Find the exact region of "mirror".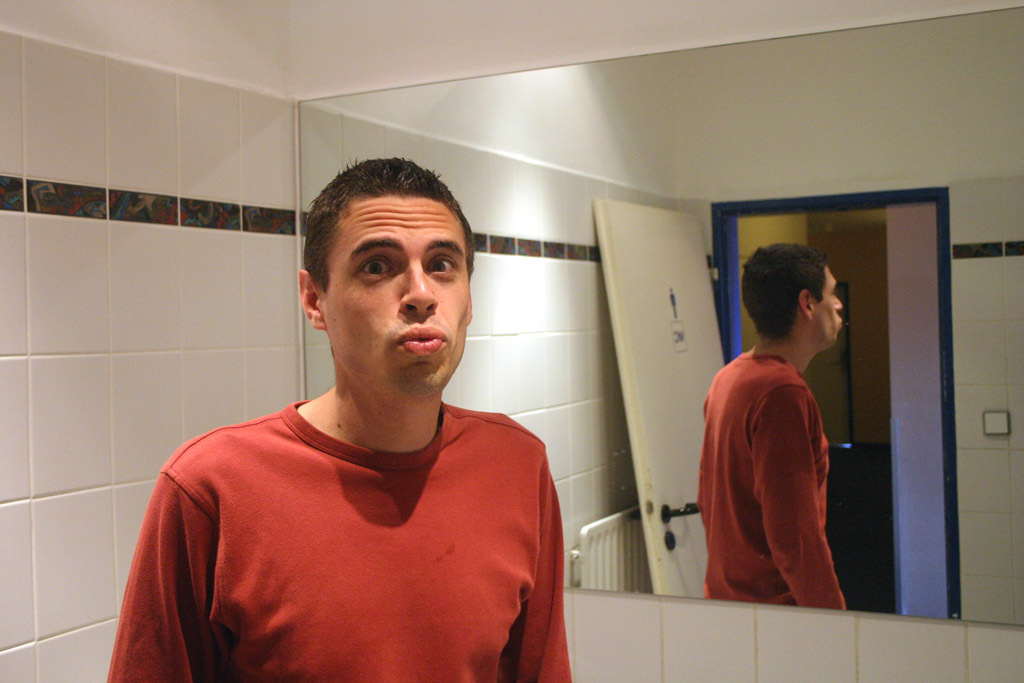
Exact region: 295,6,1023,627.
